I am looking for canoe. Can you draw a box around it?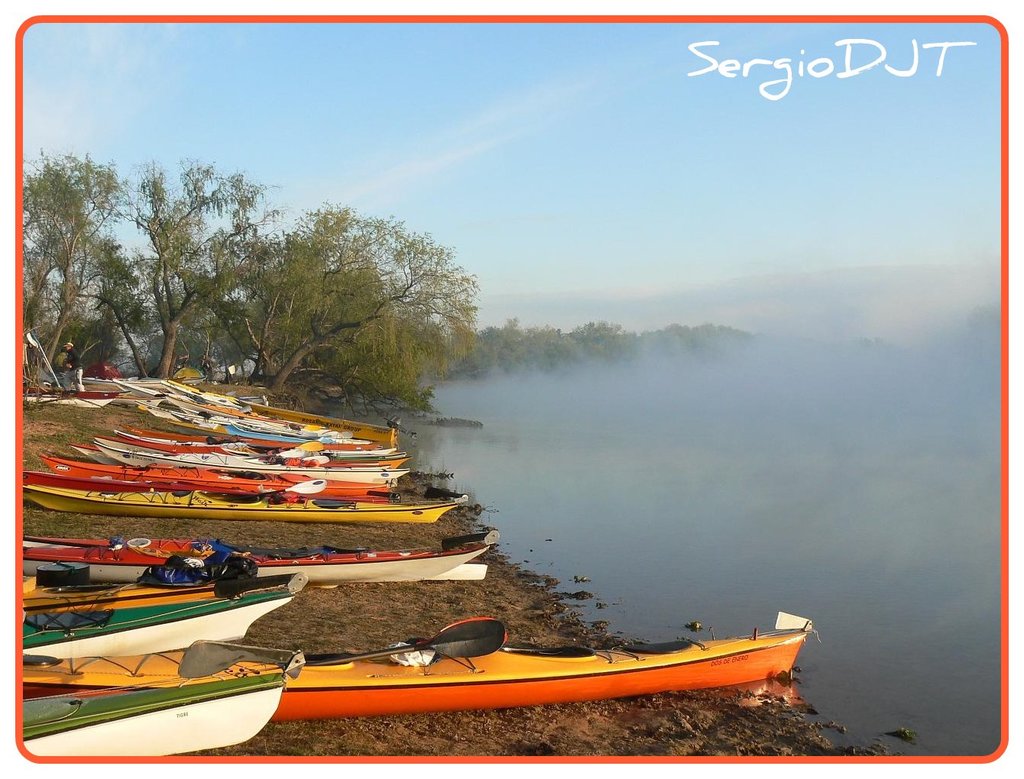
Sure, the bounding box is {"x1": 23, "y1": 616, "x2": 816, "y2": 722}.
